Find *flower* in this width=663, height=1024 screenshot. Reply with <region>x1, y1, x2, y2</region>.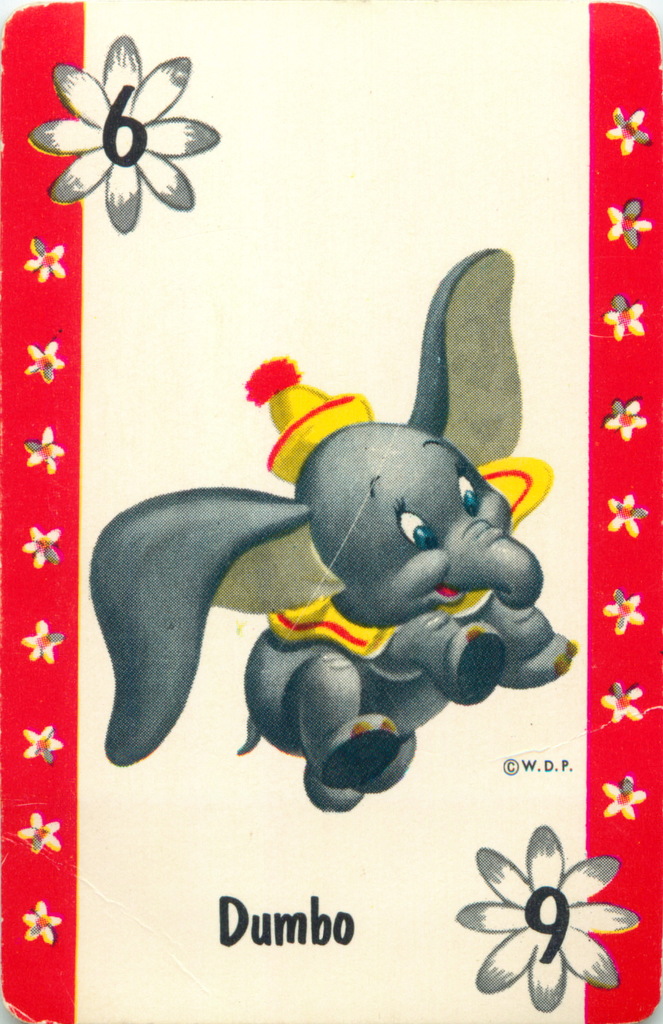
<region>22, 31, 220, 236</region>.
